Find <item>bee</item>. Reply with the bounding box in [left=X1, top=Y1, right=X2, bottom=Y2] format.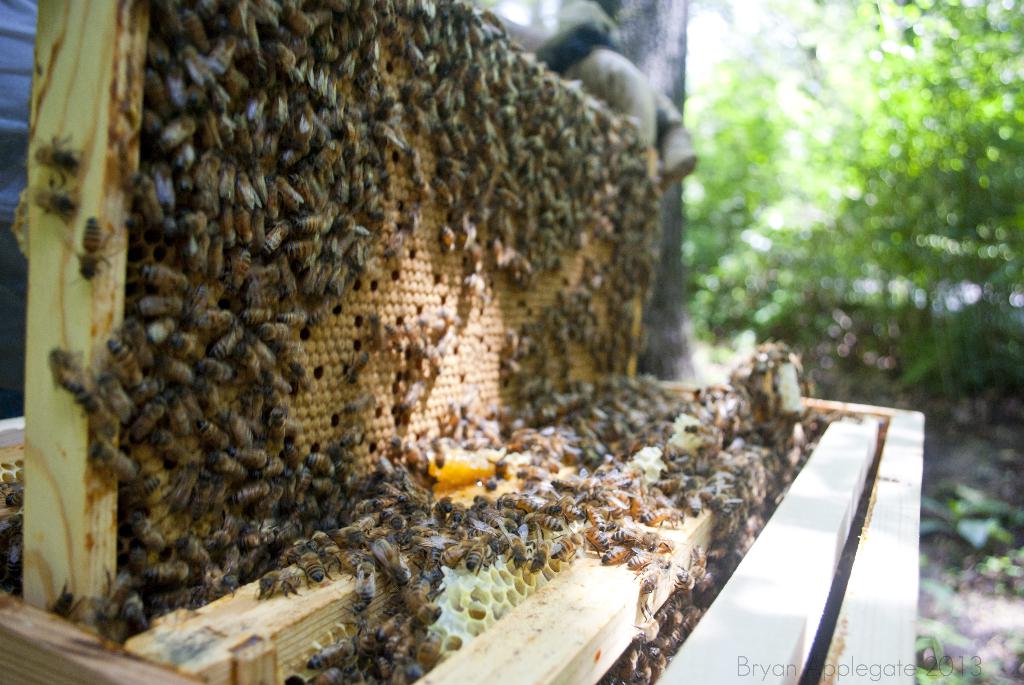
[left=7, top=485, right=27, bottom=512].
